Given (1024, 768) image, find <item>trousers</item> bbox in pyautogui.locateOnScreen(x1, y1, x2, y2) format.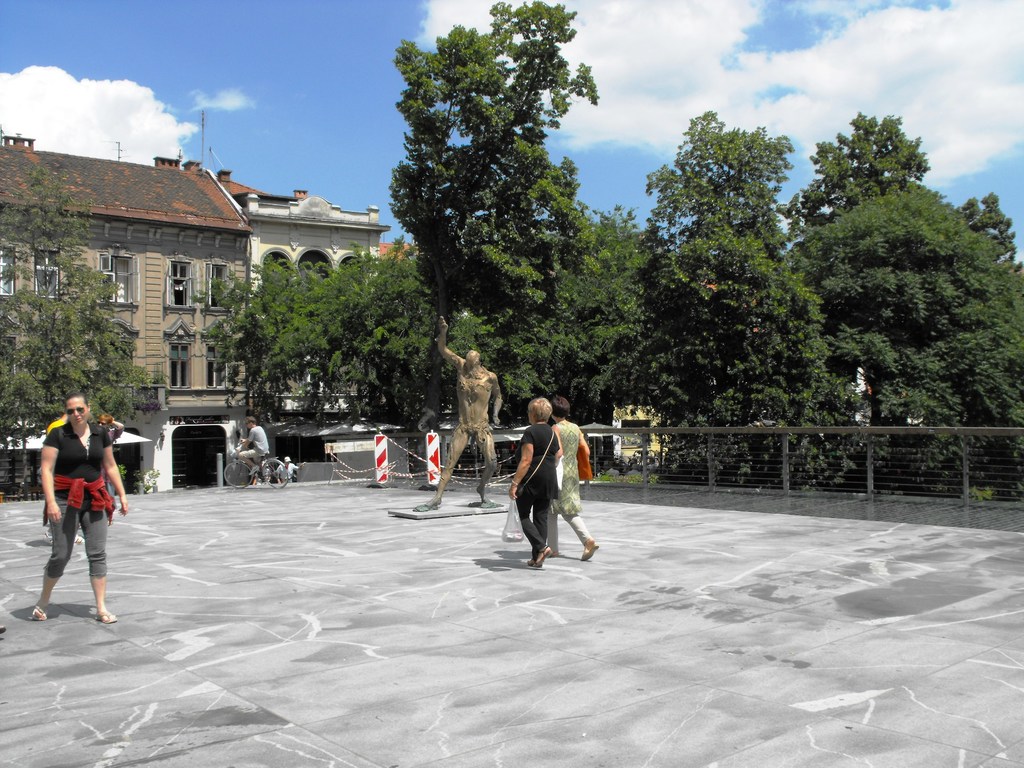
pyautogui.locateOnScreen(544, 511, 593, 556).
